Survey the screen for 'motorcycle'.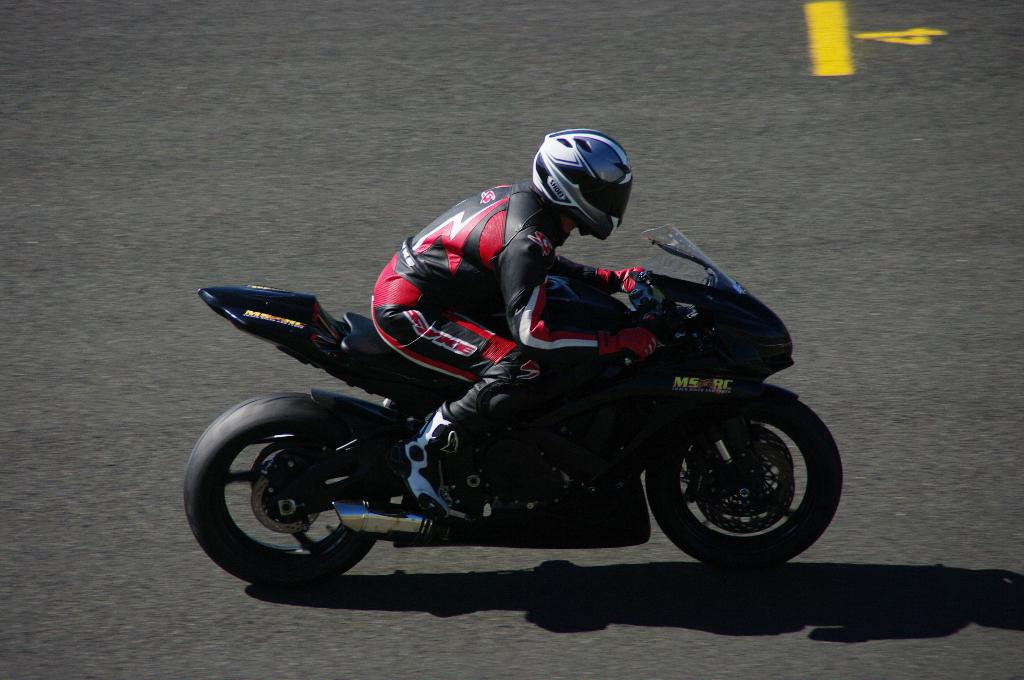
Survey found: 175:206:862:603.
